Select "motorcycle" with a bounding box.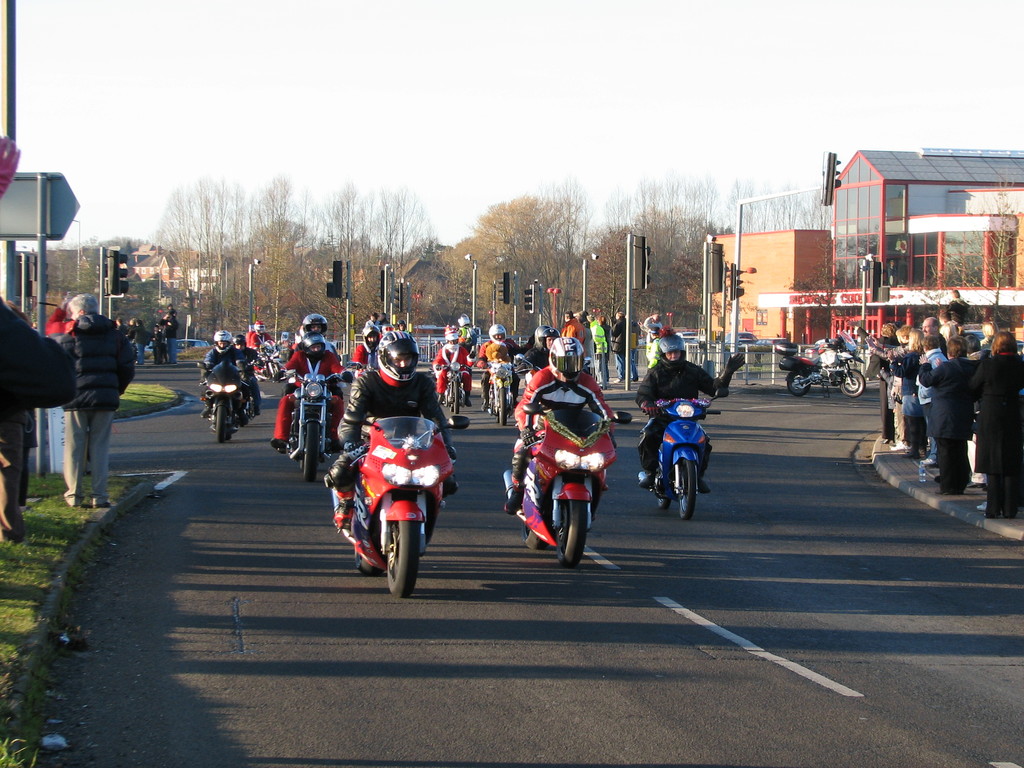
199, 362, 257, 437.
